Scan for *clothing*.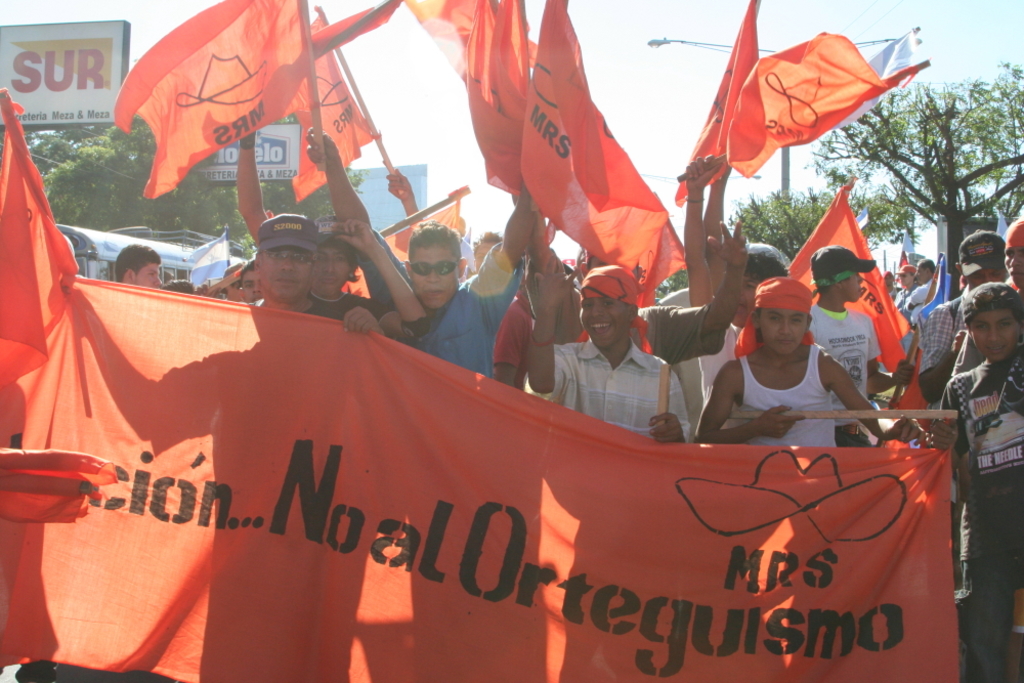
Scan result: (520, 332, 693, 446).
